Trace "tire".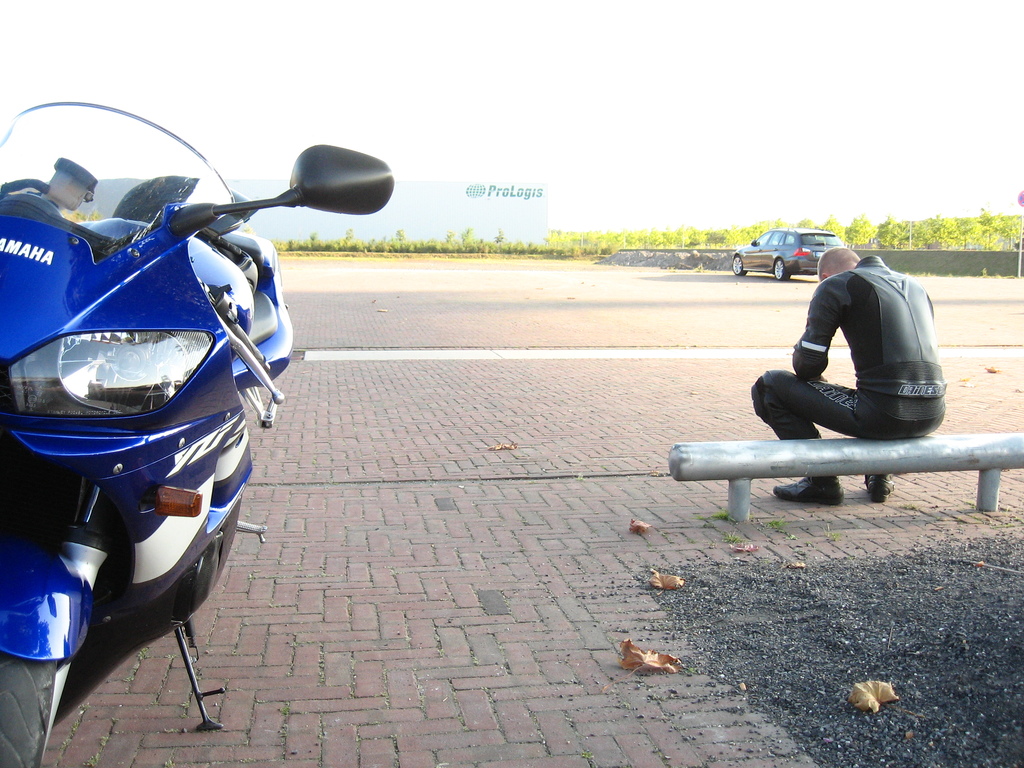
Traced to box(773, 257, 794, 280).
